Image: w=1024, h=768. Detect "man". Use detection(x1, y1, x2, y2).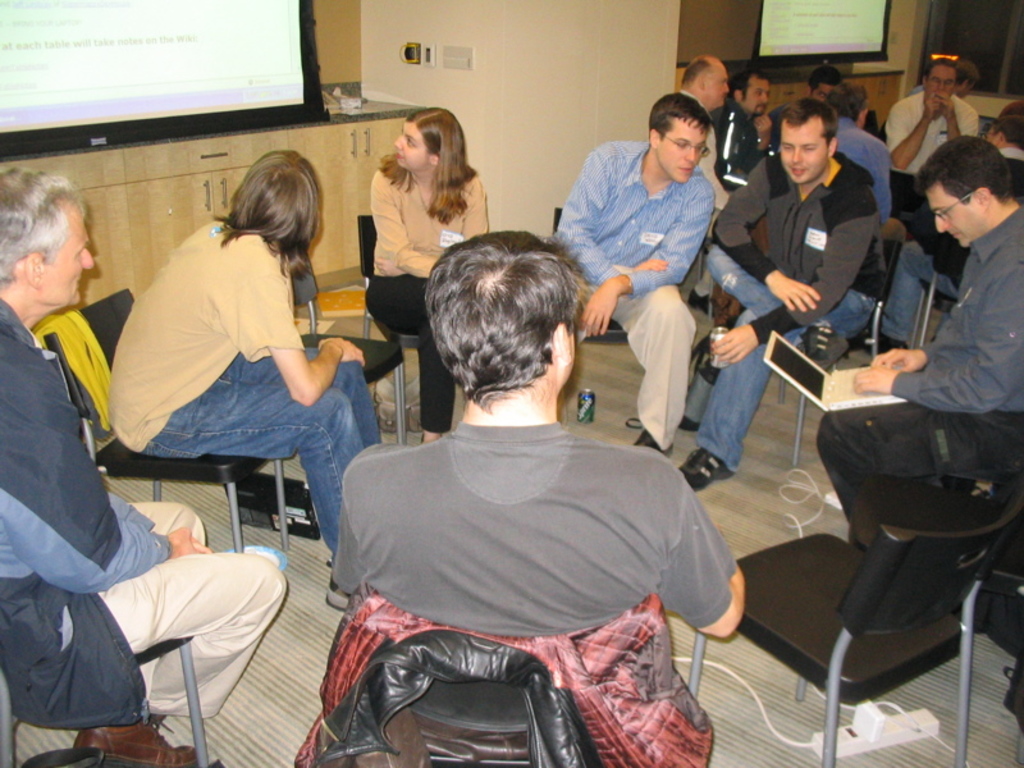
detection(823, 82, 892, 192).
